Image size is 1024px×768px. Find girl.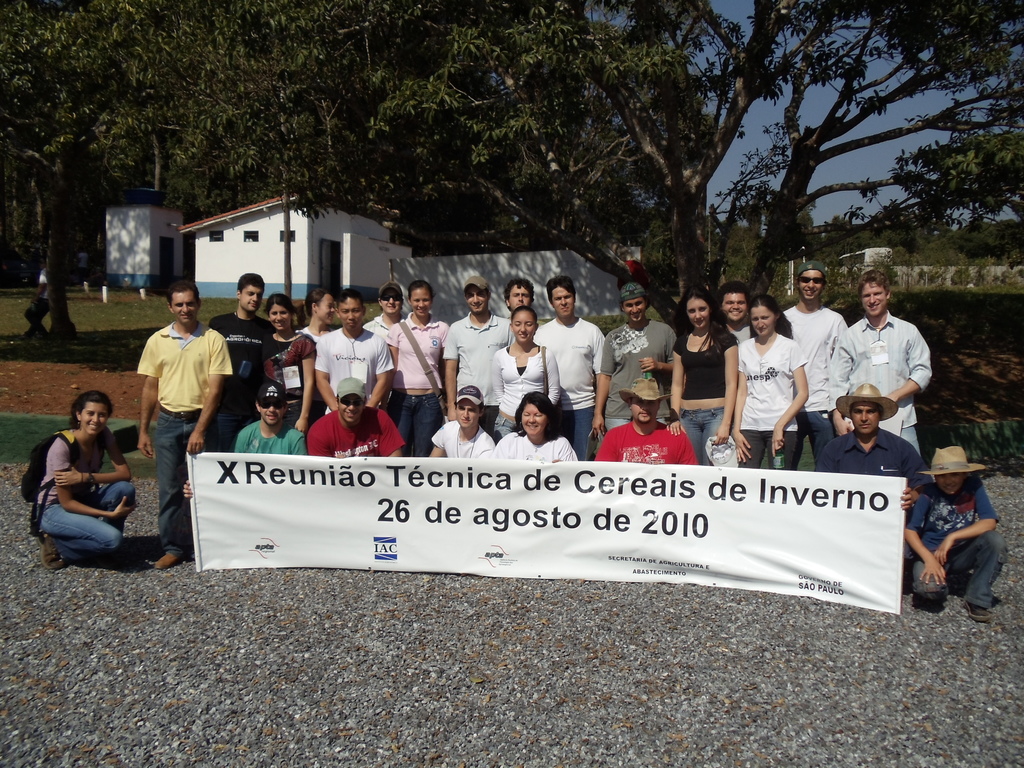
[left=732, top=307, right=805, bottom=463].
